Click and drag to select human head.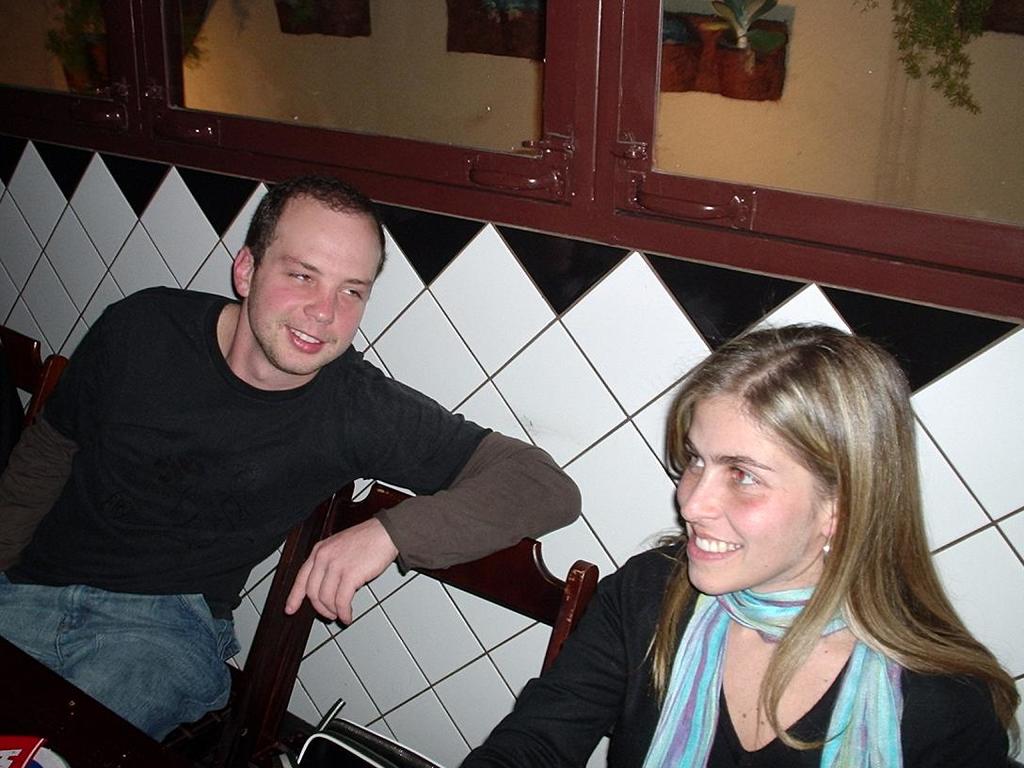
Selection: region(665, 325, 911, 599).
